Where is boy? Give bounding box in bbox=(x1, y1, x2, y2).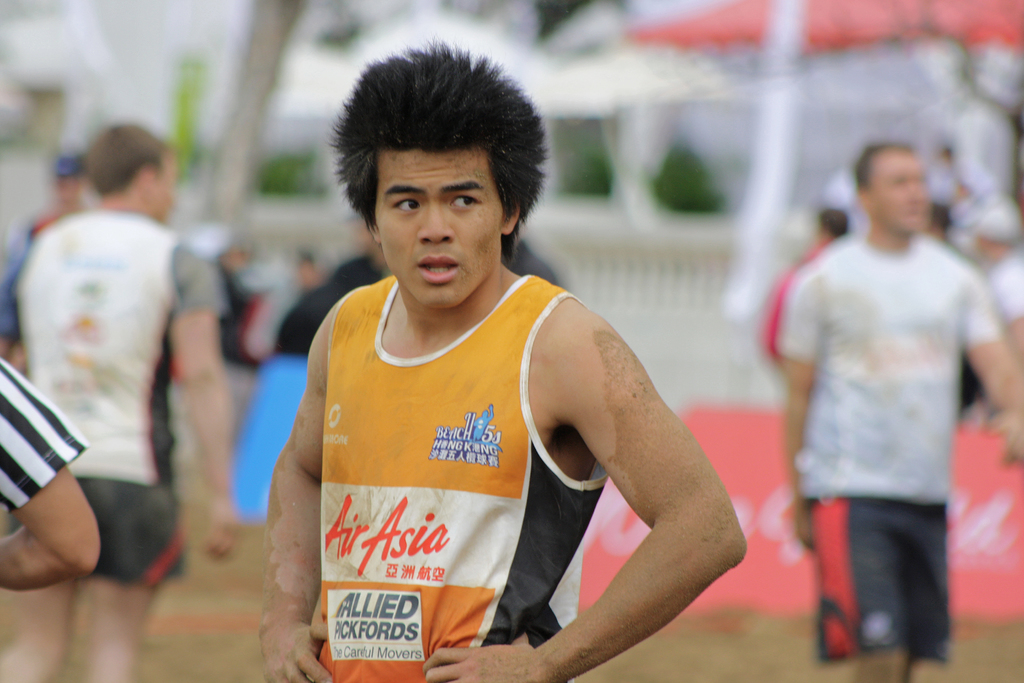
bbox=(772, 146, 1023, 682).
